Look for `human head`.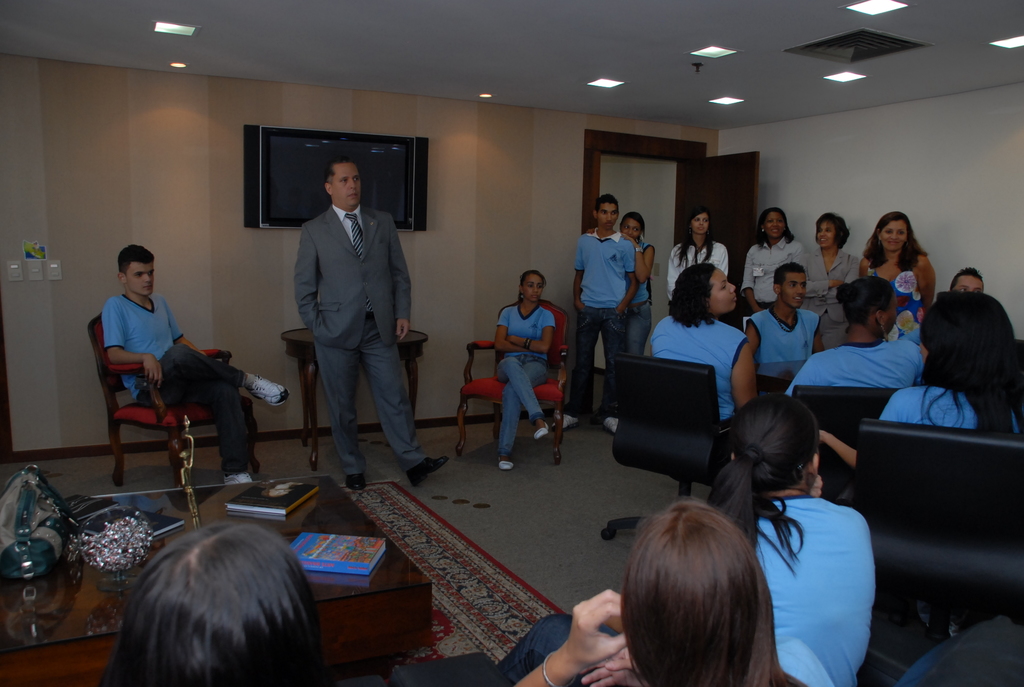
Found: [x1=815, y1=213, x2=847, y2=249].
